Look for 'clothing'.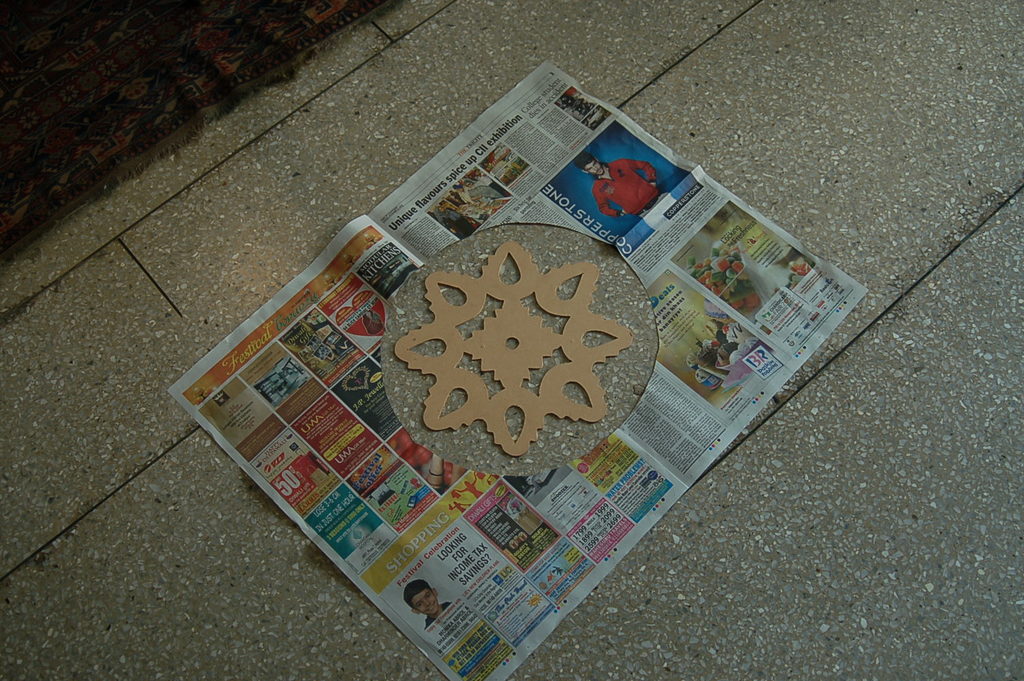
Found: left=592, top=161, right=669, bottom=220.
